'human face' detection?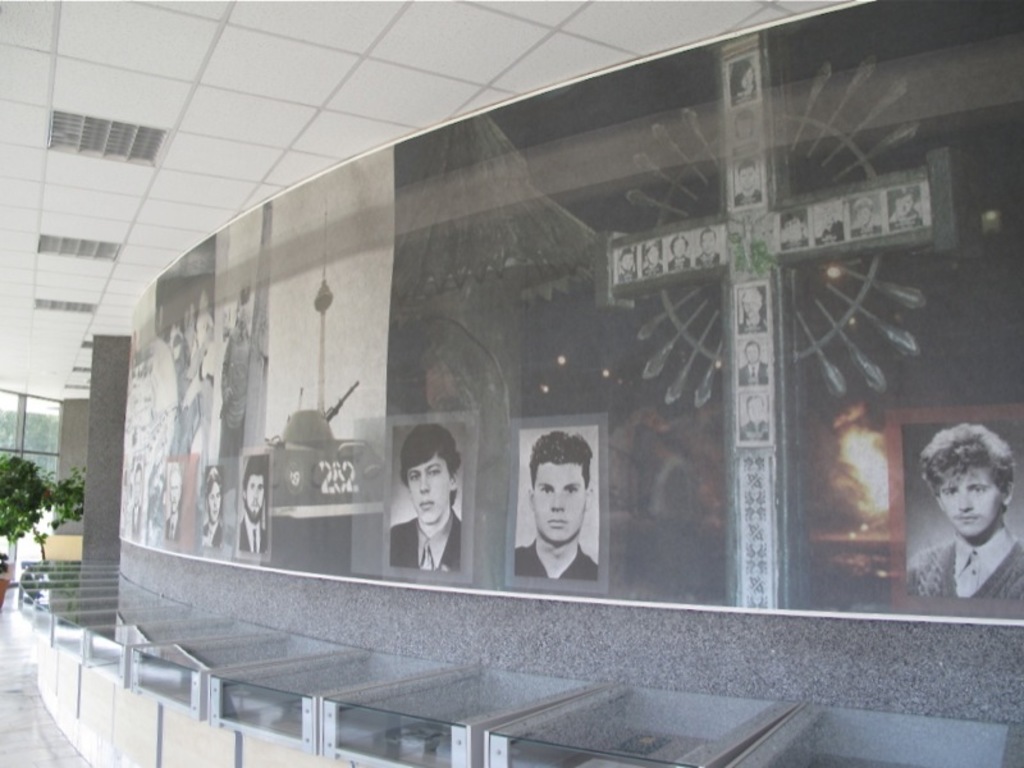
bbox=(246, 474, 269, 515)
